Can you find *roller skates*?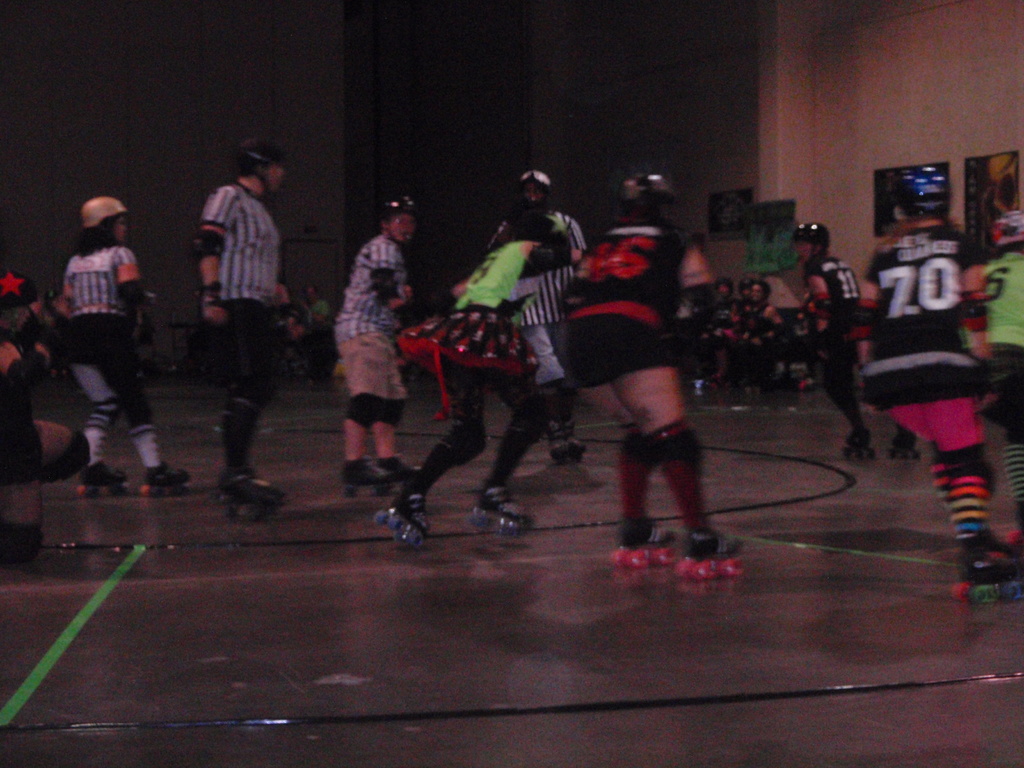
Yes, bounding box: <bbox>1011, 531, 1023, 548</bbox>.
